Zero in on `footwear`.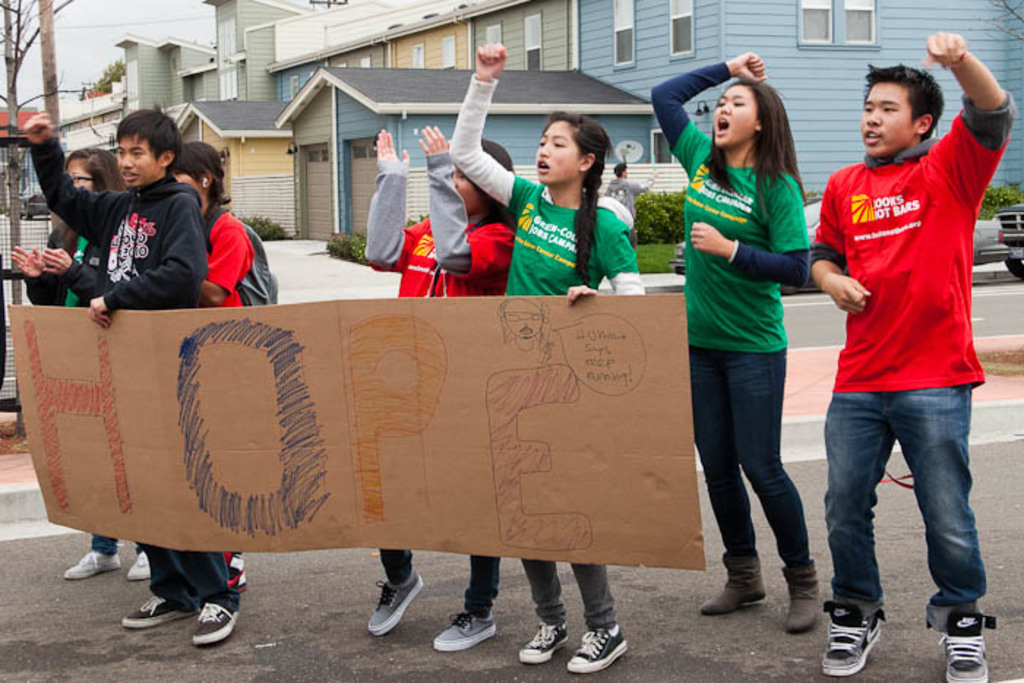
Zeroed in: <bbox>372, 569, 427, 636</bbox>.
